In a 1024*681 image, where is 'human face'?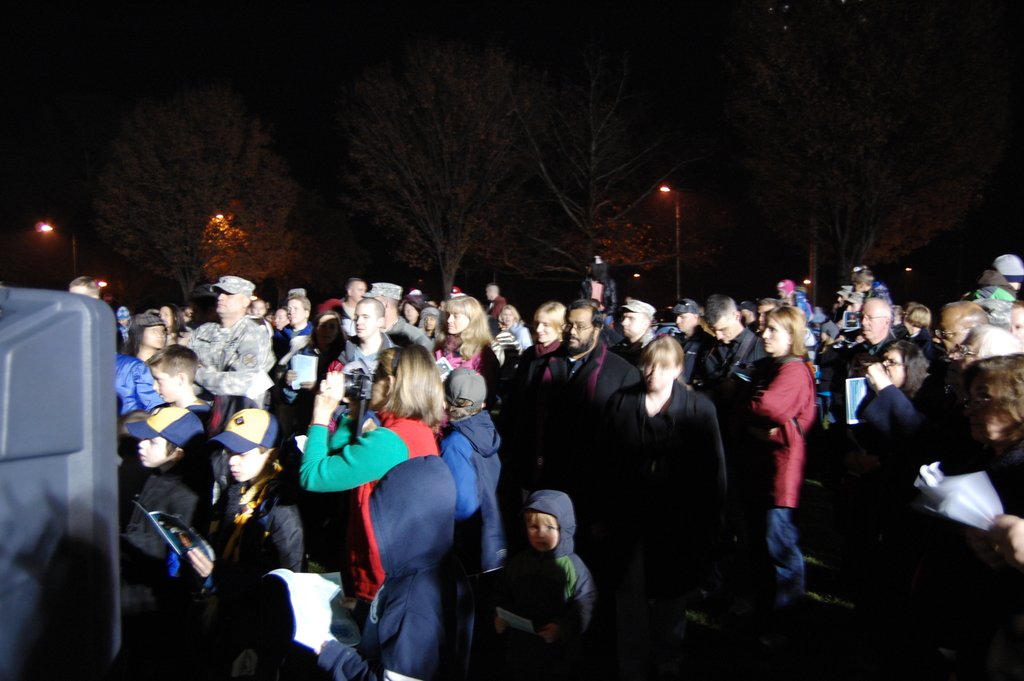
Rect(353, 304, 374, 336).
